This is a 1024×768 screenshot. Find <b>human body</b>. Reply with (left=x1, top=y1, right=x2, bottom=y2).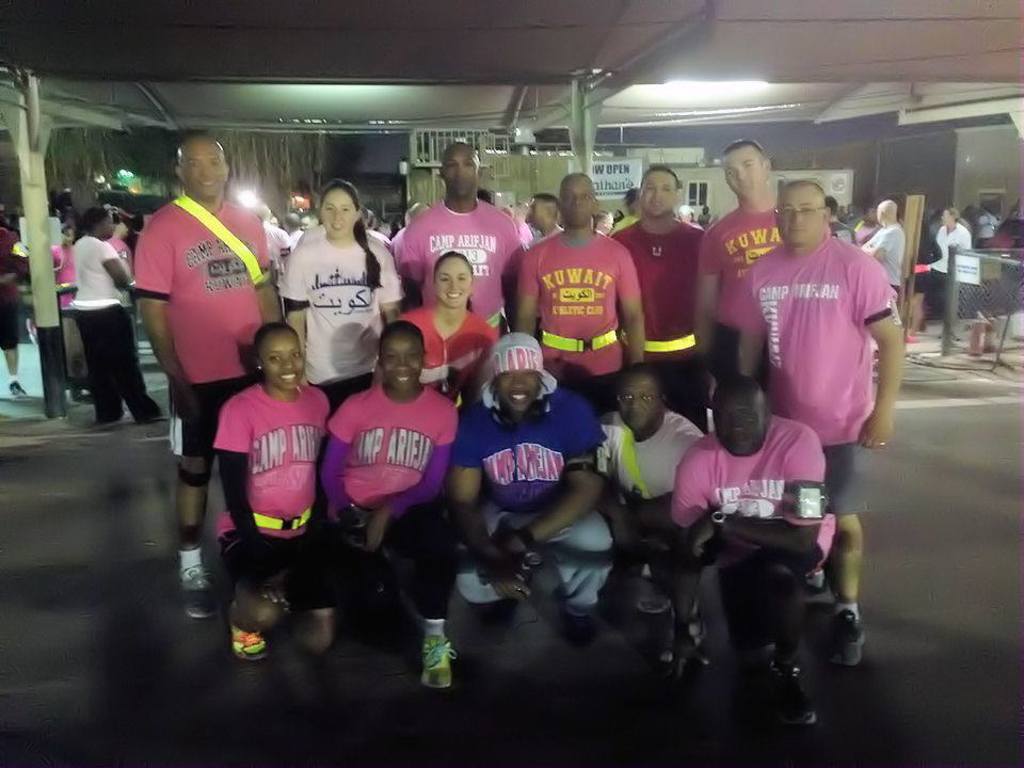
(left=667, top=415, right=837, bottom=724).
